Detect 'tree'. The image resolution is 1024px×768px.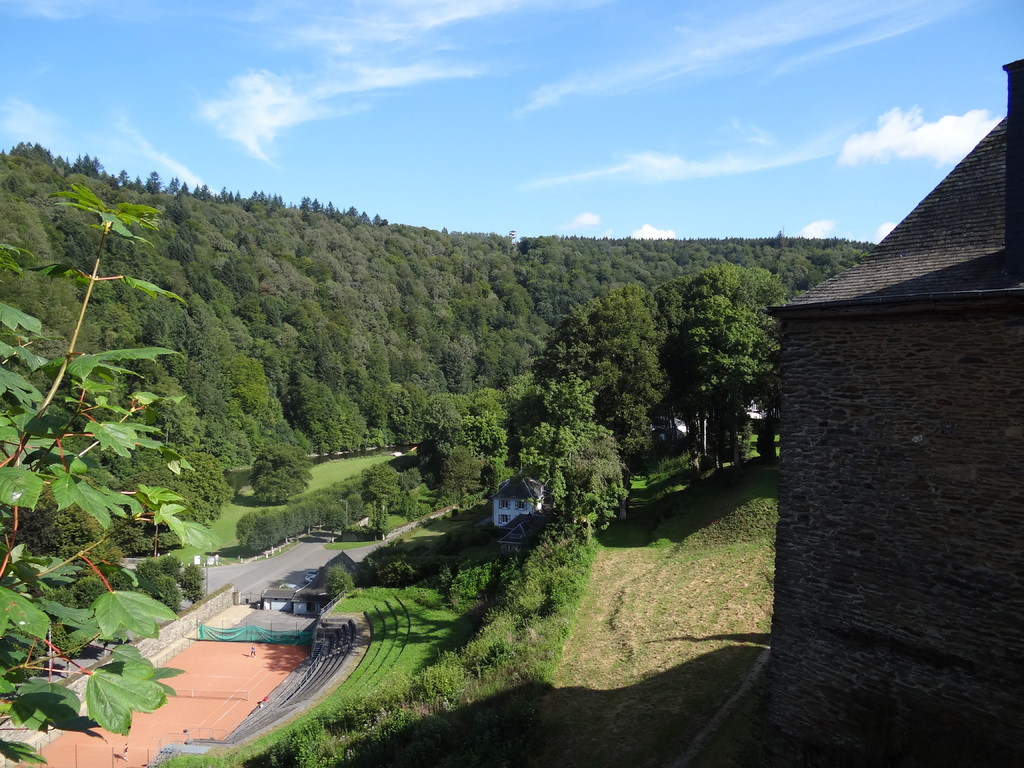
select_region(646, 282, 694, 344).
